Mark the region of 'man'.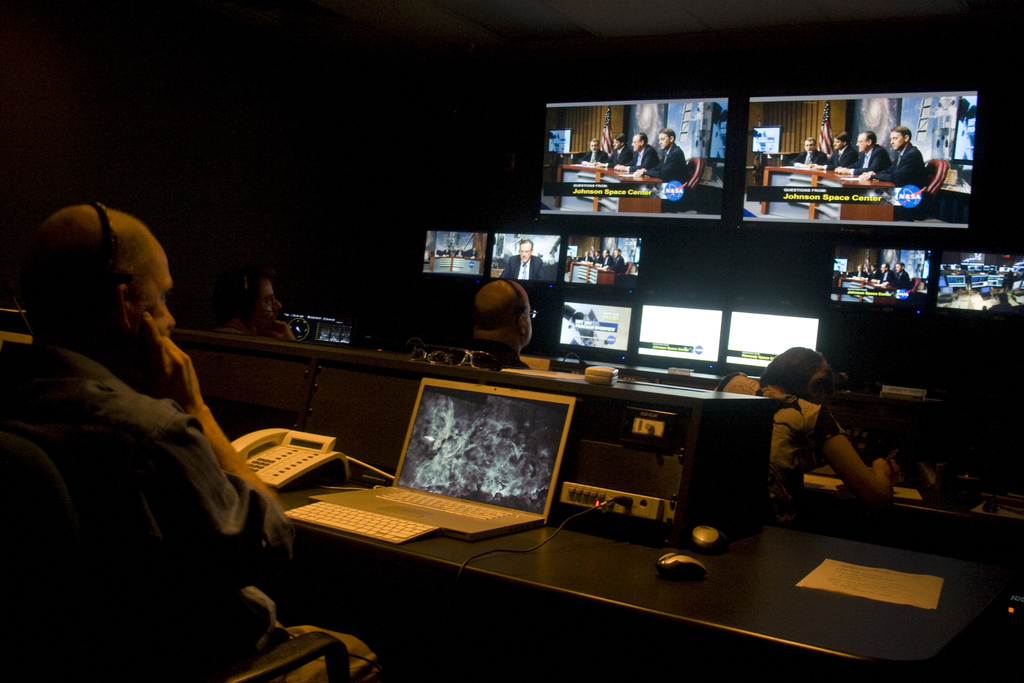
Region: box=[855, 132, 881, 188].
